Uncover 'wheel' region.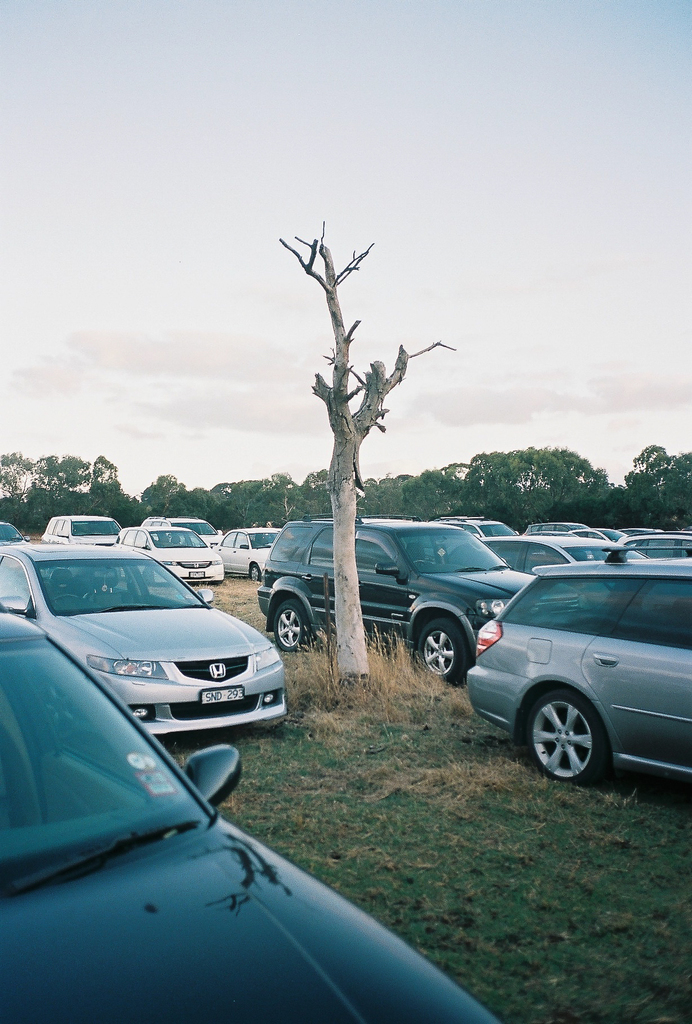
Uncovered: [left=274, top=598, right=308, bottom=654].
